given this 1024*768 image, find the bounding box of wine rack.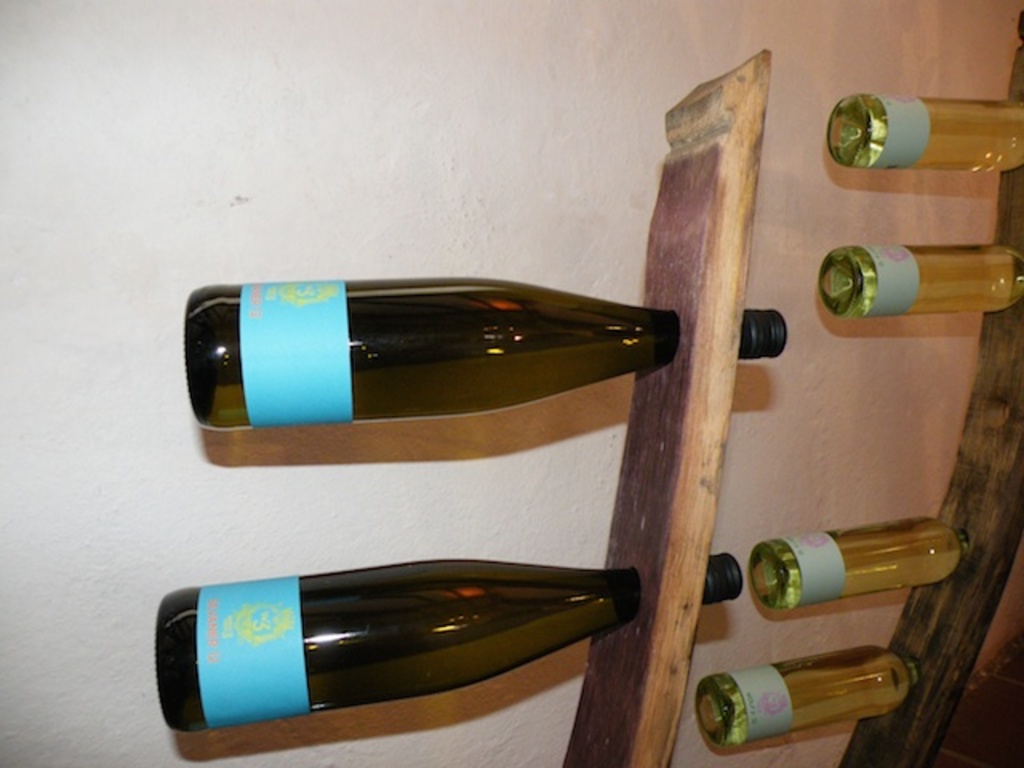
18:0:1023:767.
